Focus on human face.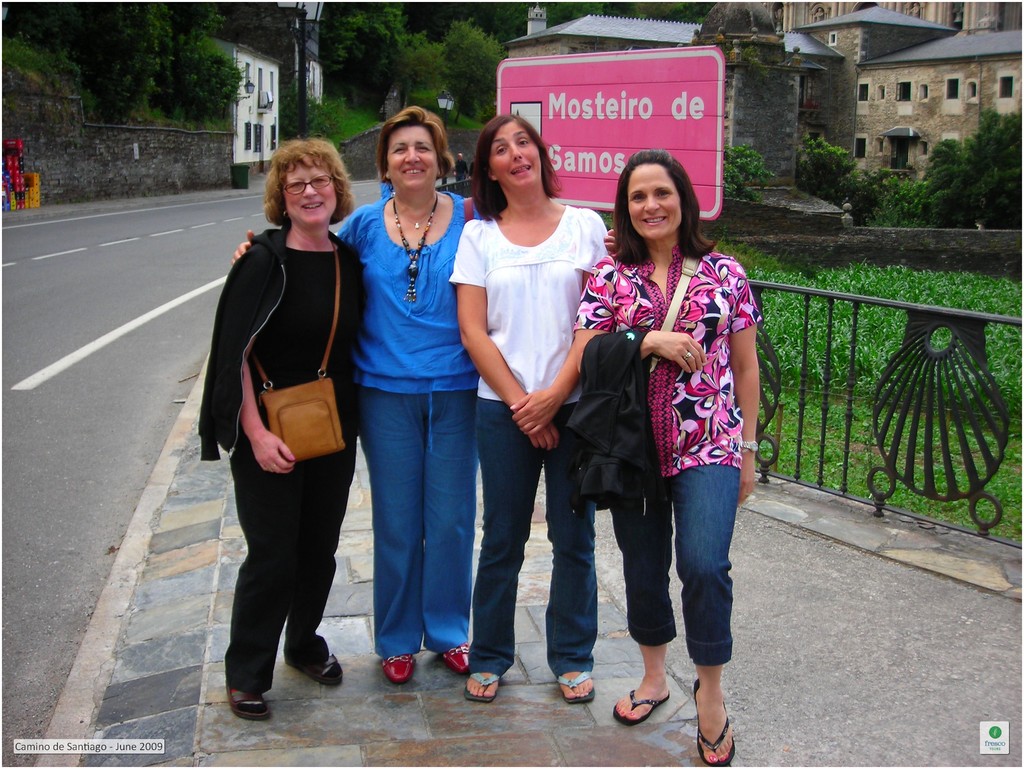
Focused at [627,164,683,239].
